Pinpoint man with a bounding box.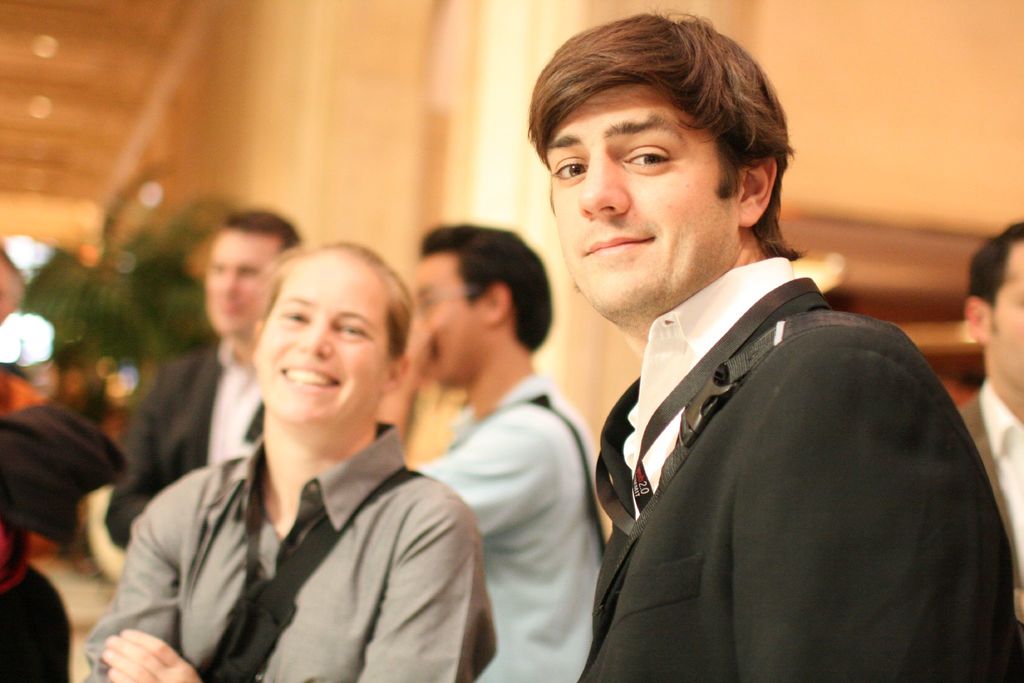
box(527, 10, 1016, 682).
